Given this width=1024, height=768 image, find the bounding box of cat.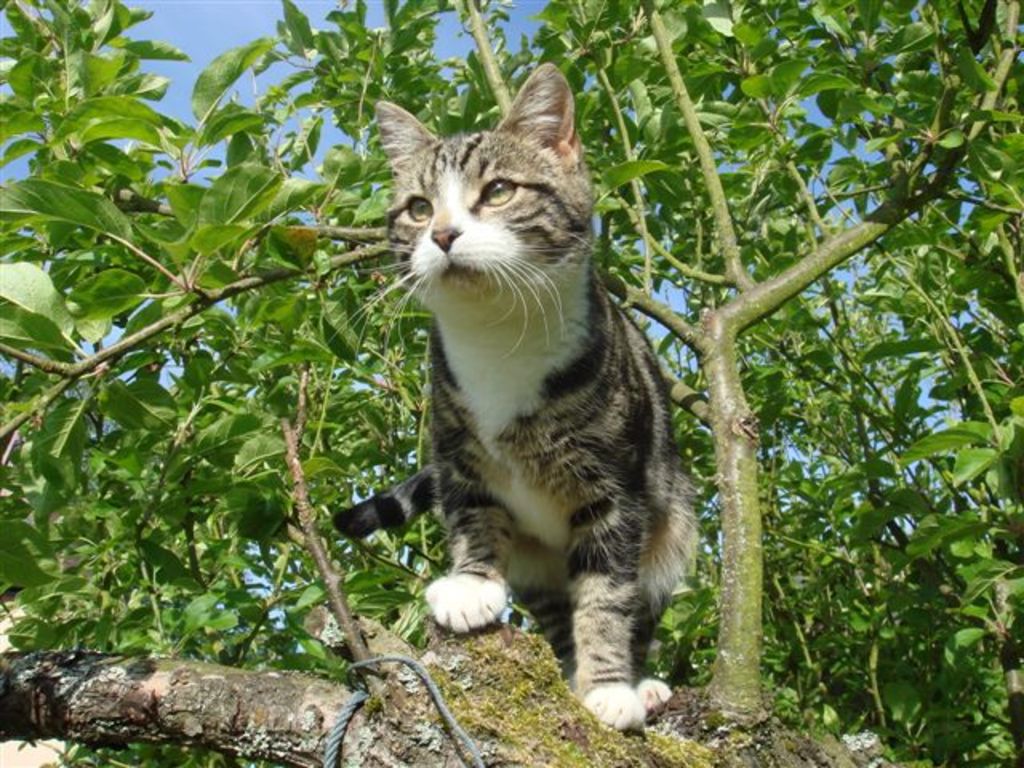
rect(328, 62, 702, 734).
